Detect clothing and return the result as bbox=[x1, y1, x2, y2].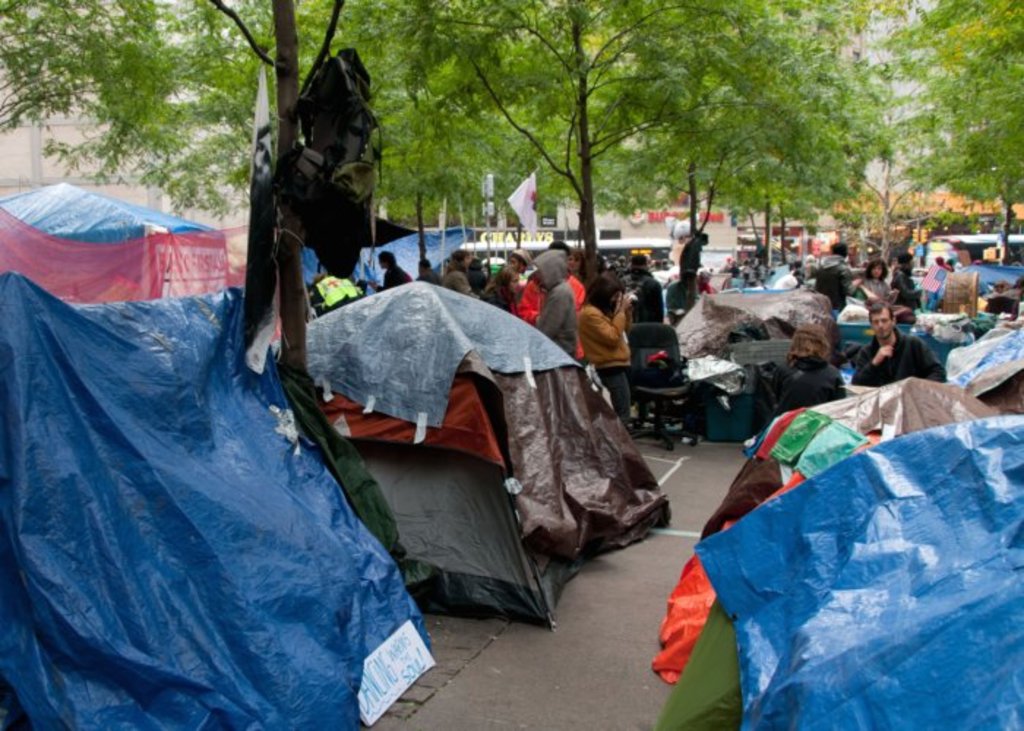
bbox=[382, 265, 414, 288].
